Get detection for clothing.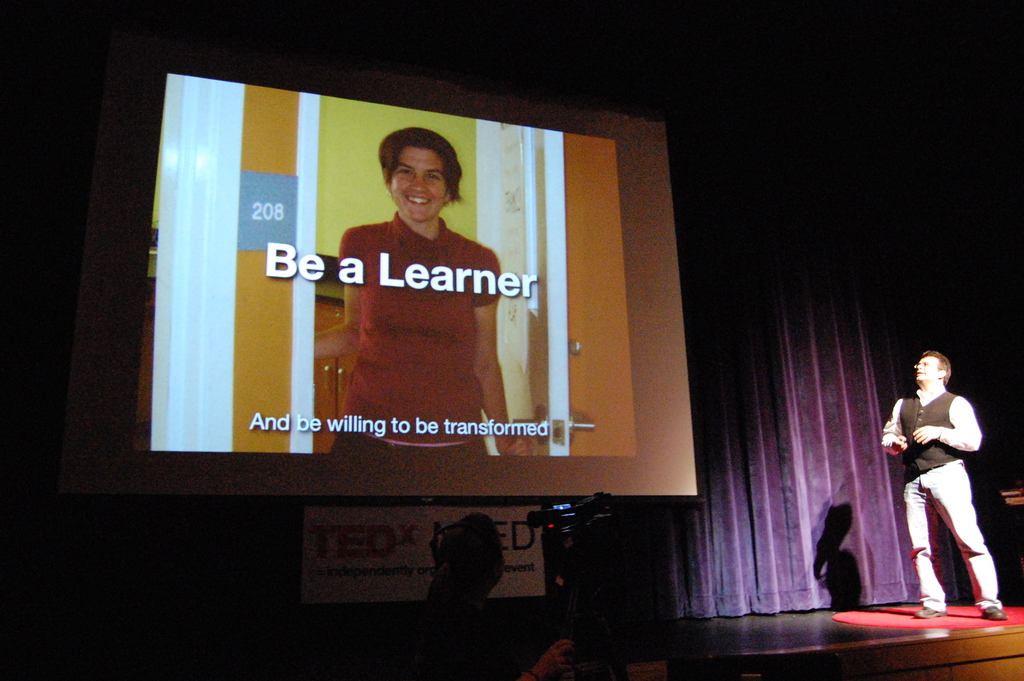
Detection: x1=903 y1=372 x2=996 y2=603.
